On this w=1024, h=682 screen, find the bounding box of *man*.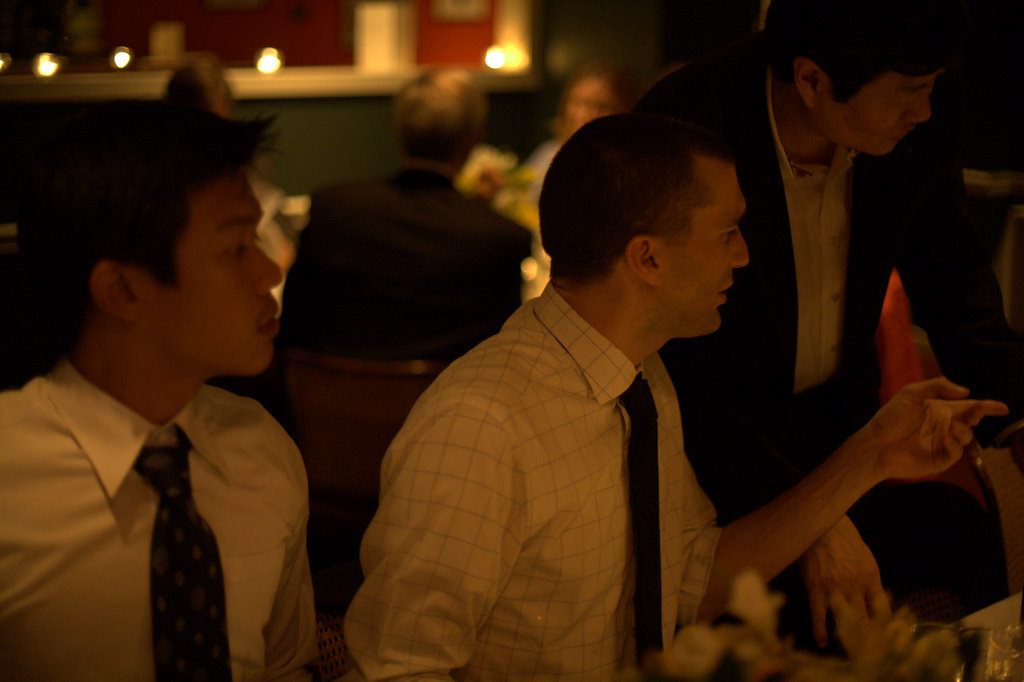
Bounding box: pyautogui.locateOnScreen(636, 3, 1023, 654).
